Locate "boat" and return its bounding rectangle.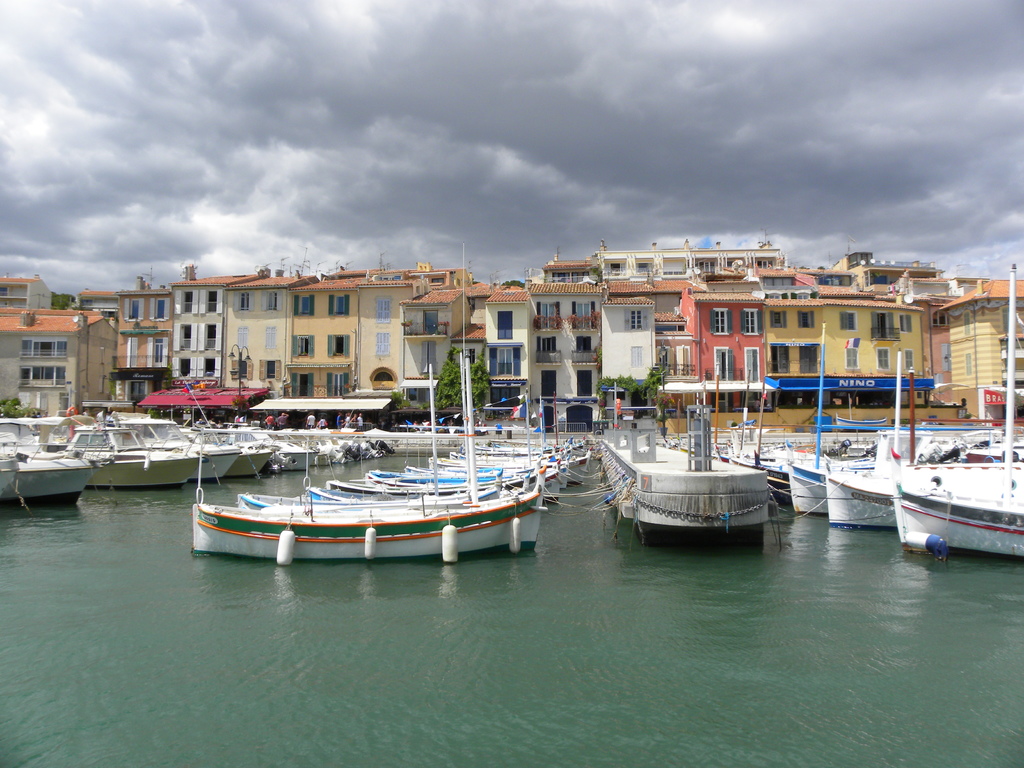
(left=300, top=428, right=394, bottom=468).
